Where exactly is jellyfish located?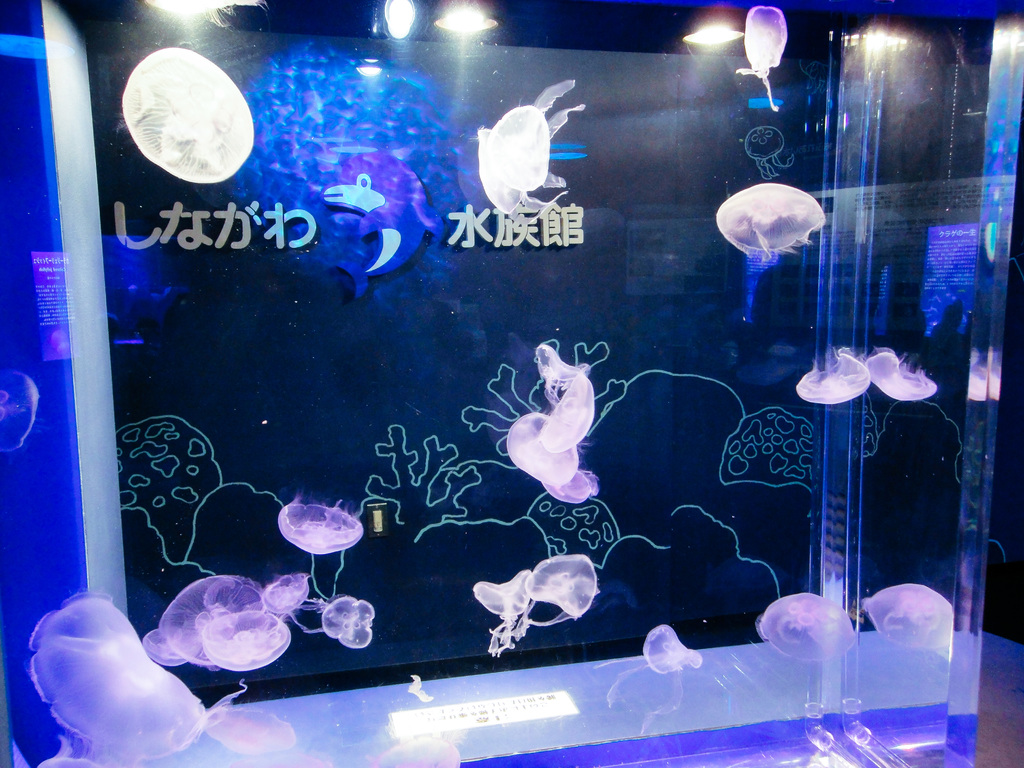
Its bounding box is [left=535, top=345, right=595, bottom=456].
